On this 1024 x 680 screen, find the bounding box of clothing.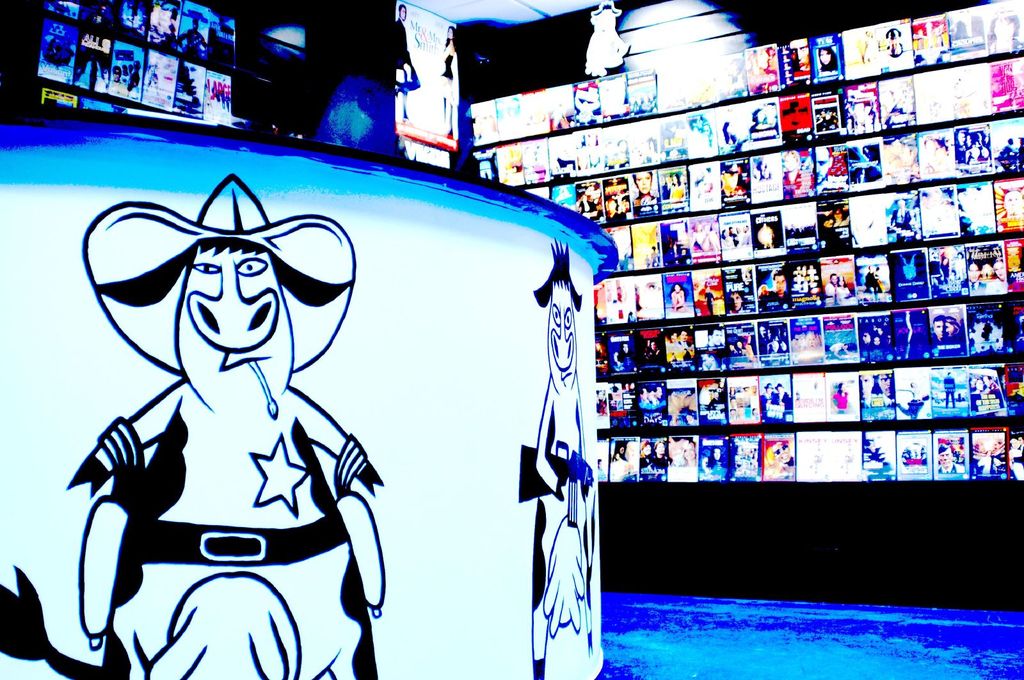
Bounding box: [left=1013, top=443, right=1023, bottom=466].
